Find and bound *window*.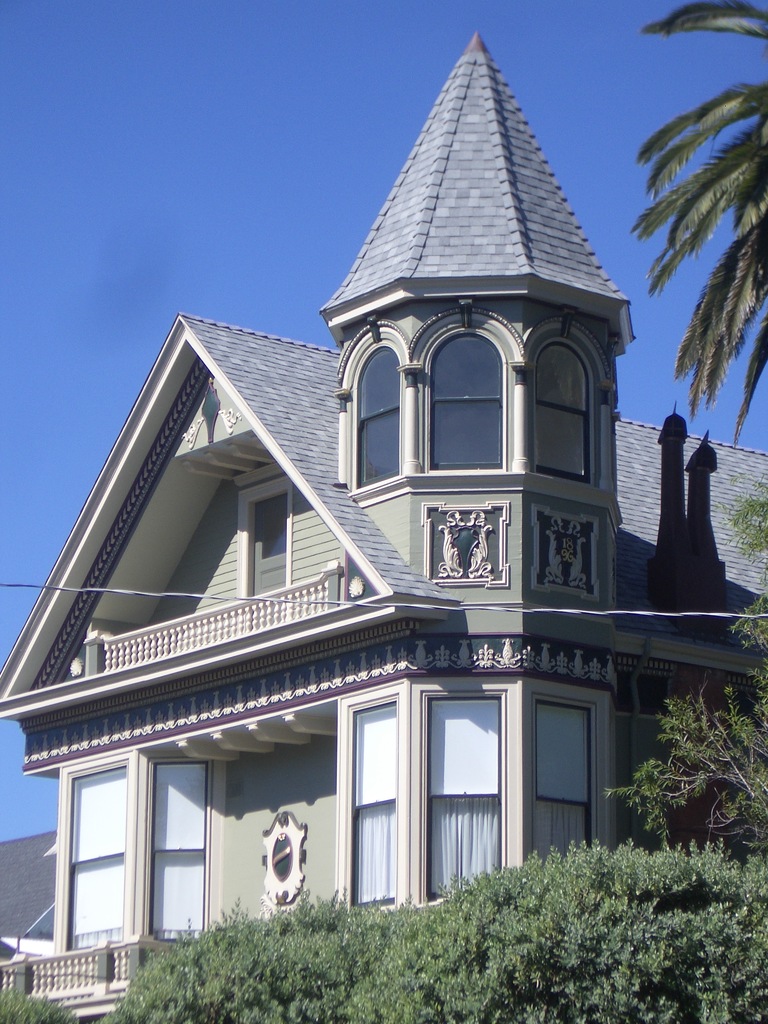
Bound: {"left": 431, "top": 335, "right": 500, "bottom": 468}.
